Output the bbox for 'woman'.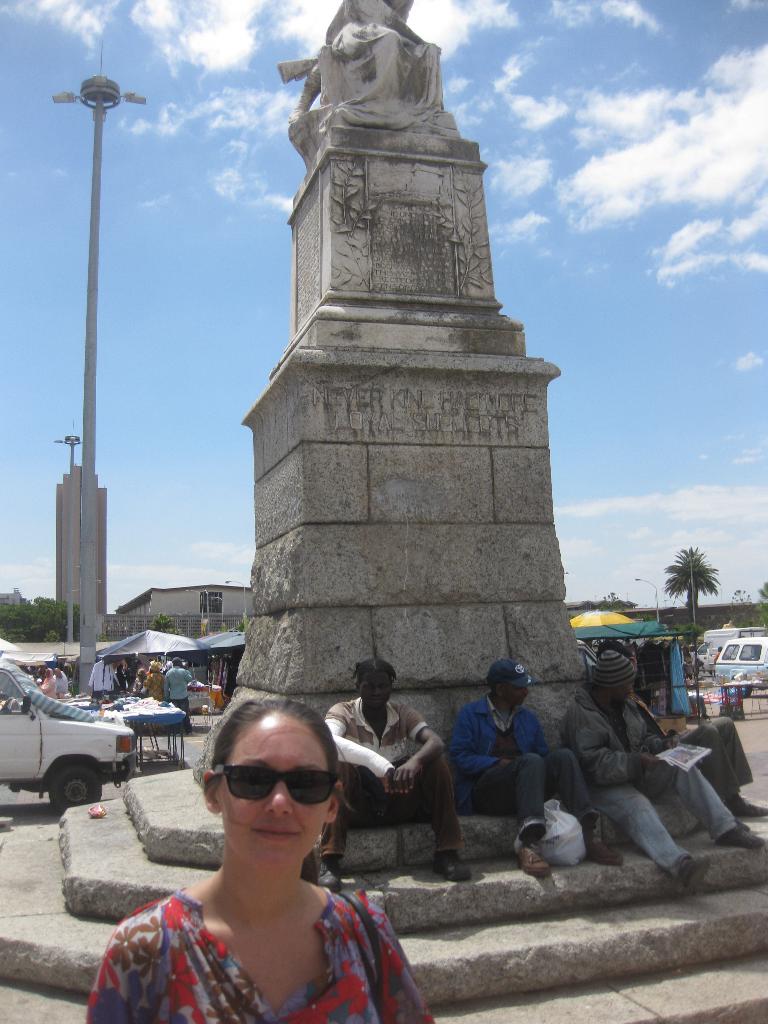
bbox(74, 702, 432, 1023).
